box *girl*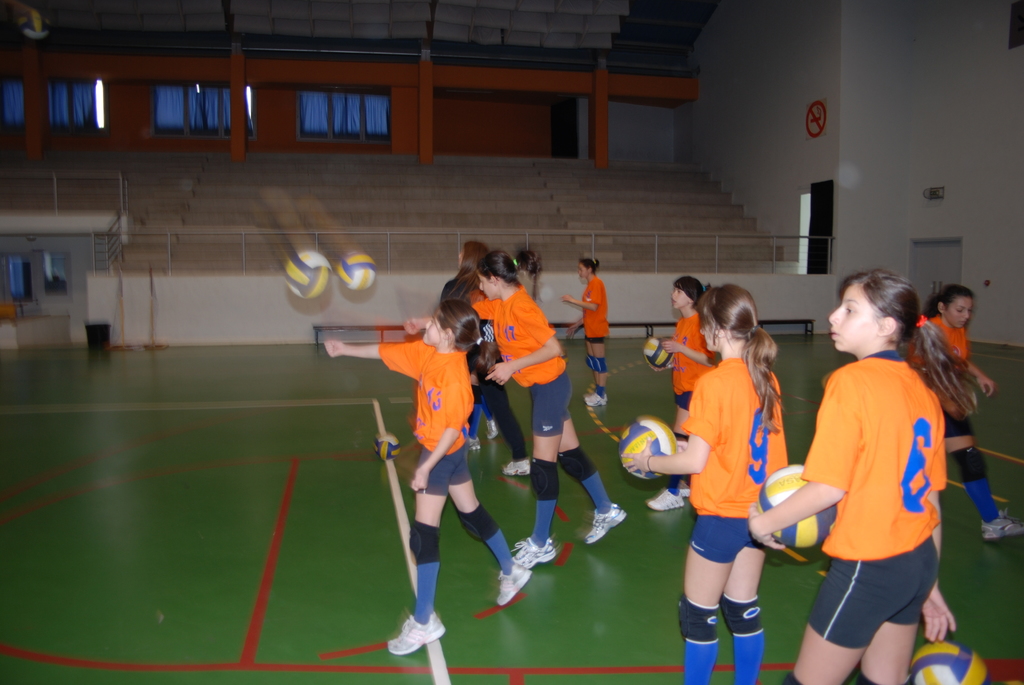
(x1=746, y1=265, x2=981, y2=684)
